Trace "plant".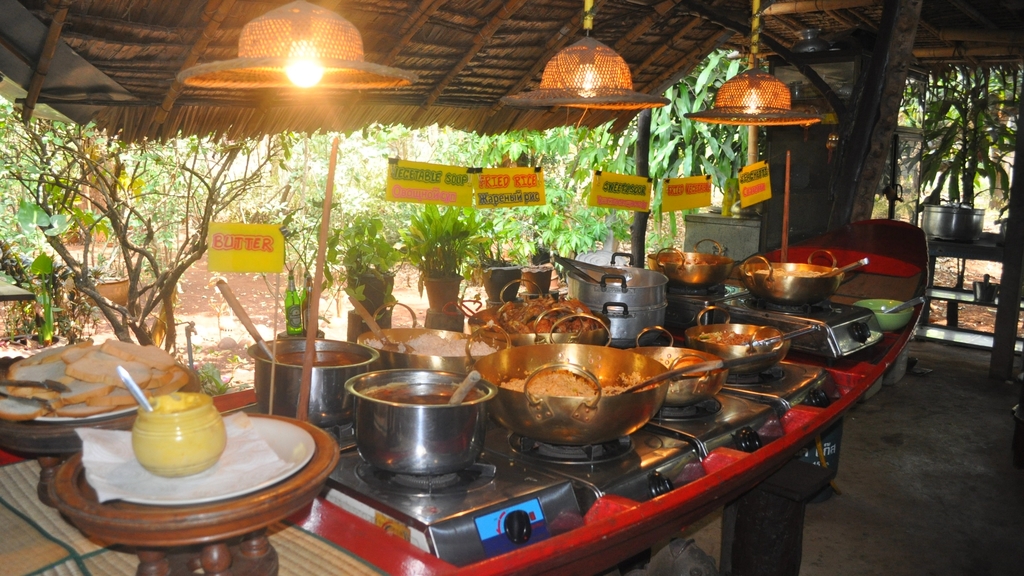
Traced to locate(475, 150, 540, 280).
